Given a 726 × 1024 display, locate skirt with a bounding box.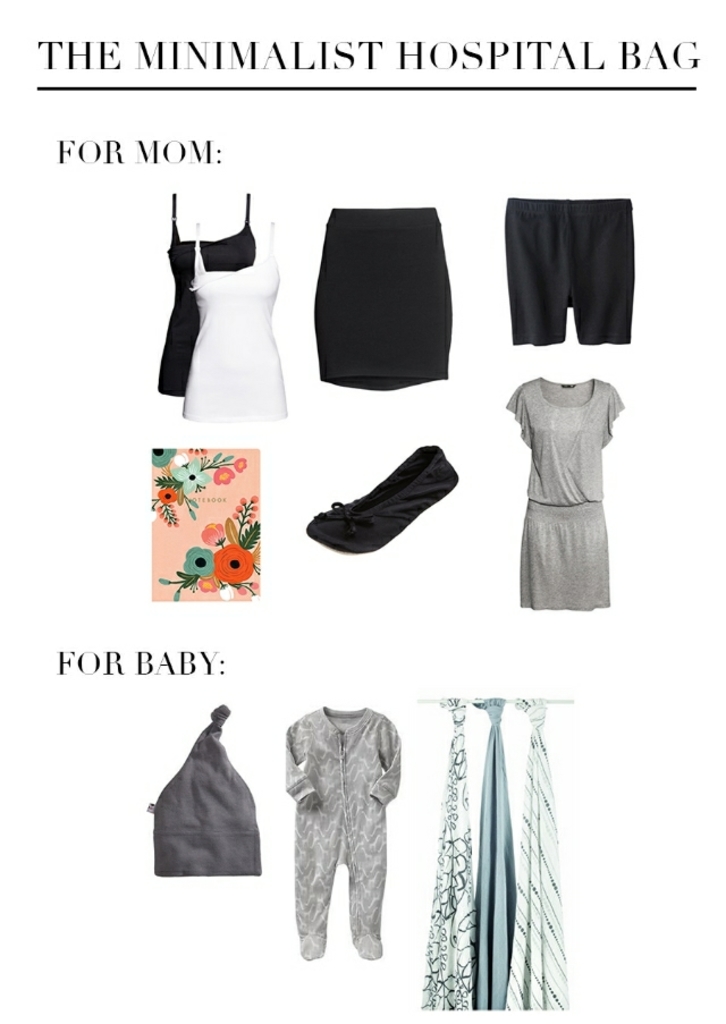
Located: (311, 208, 451, 397).
